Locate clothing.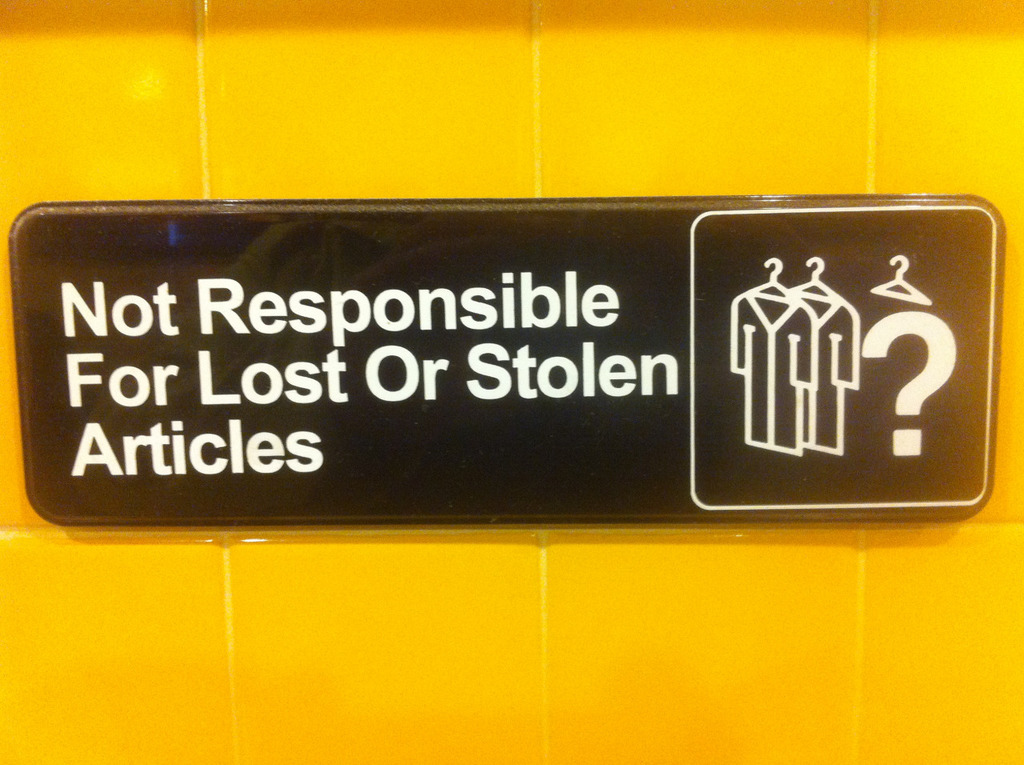
Bounding box: box=[722, 285, 819, 460].
